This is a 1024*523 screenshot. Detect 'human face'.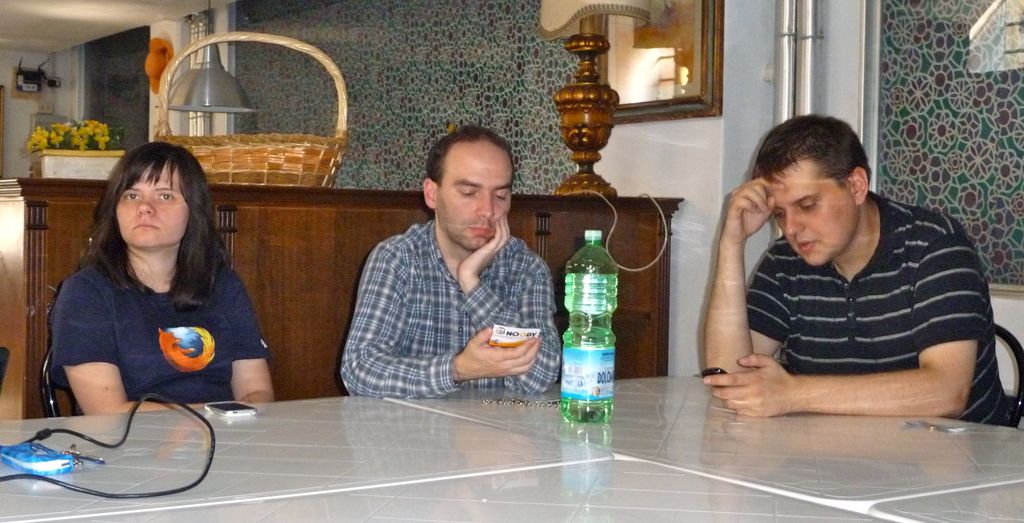
<region>436, 145, 515, 251</region>.
